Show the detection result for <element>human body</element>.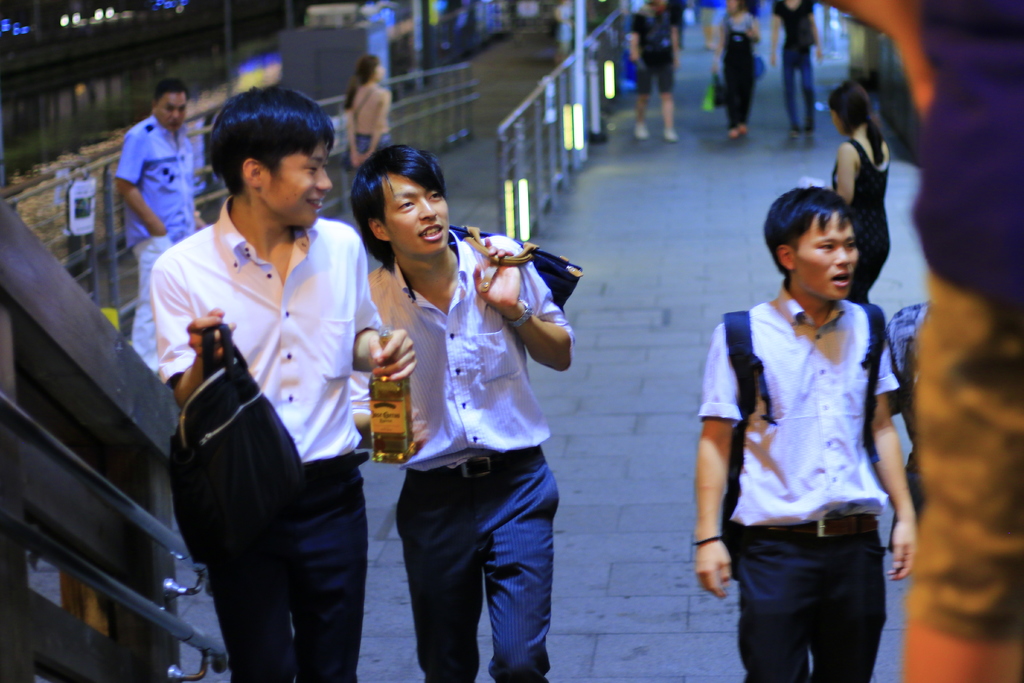
769/0/828/133.
